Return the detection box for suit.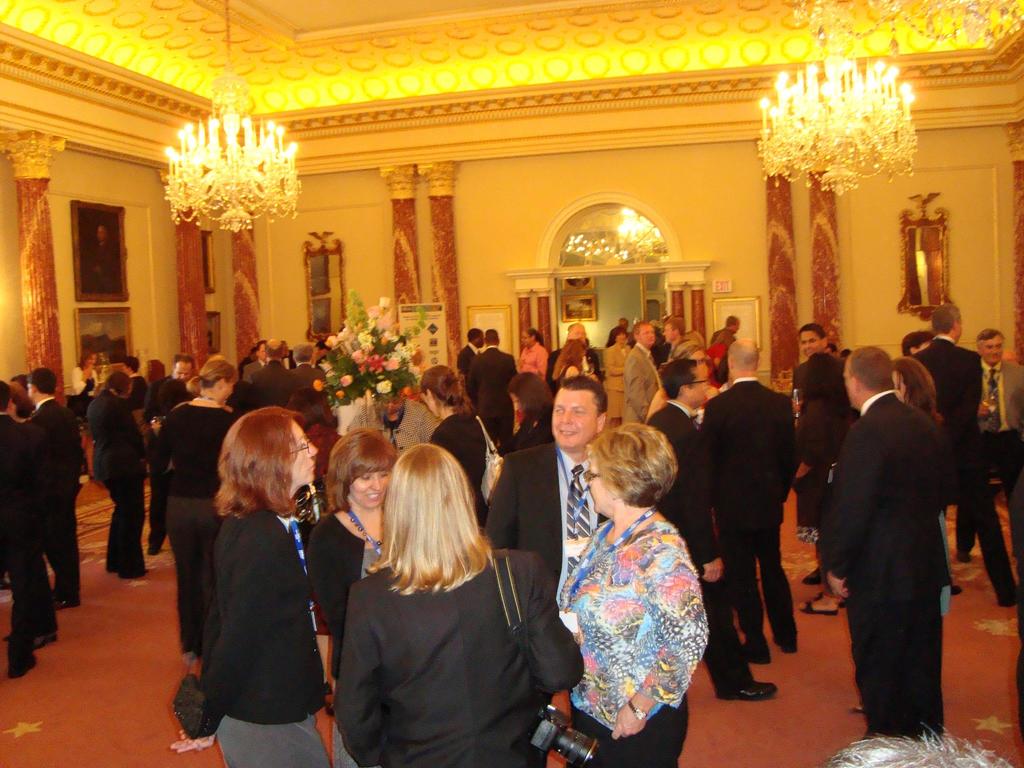
select_region(819, 390, 955, 740).
